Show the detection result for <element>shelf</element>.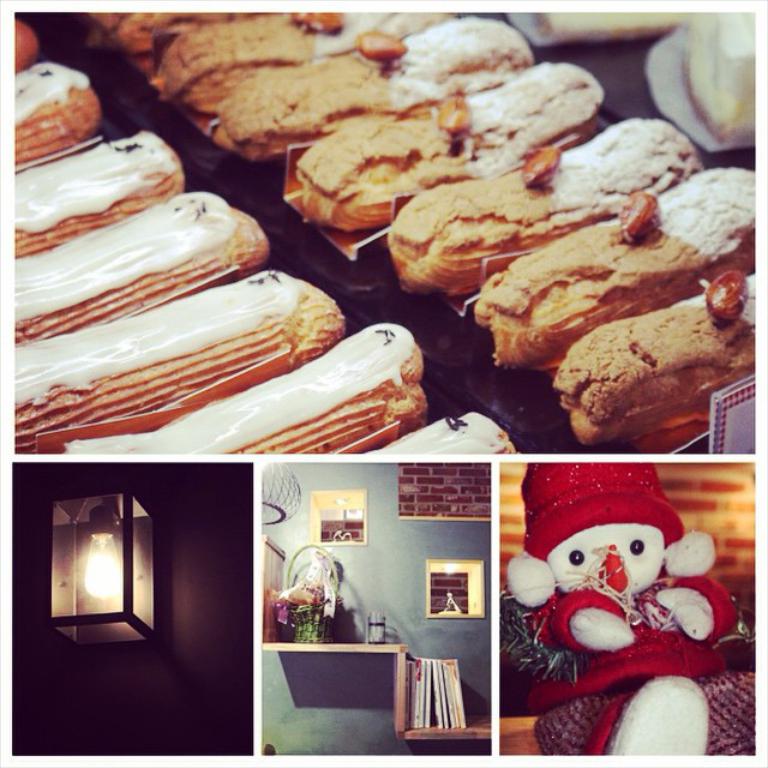
region(258, 533, 499, 749).
